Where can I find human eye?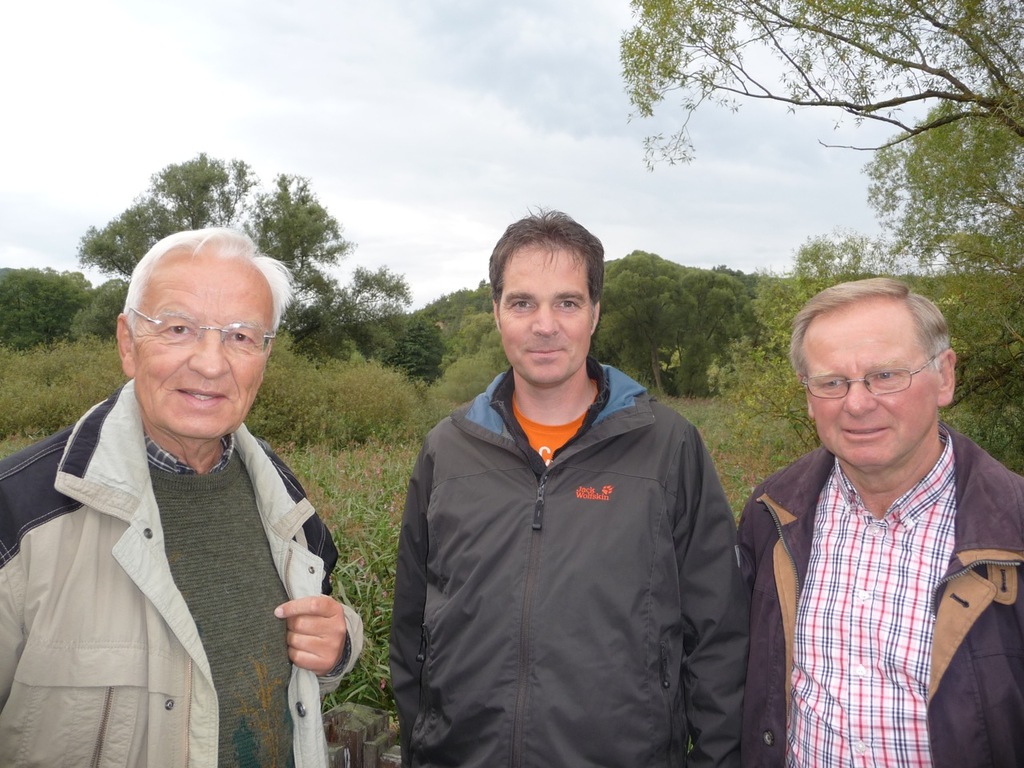
You can find it at {"x1": 509, "y1": 297, "x2": 535, "y2": 311}.
